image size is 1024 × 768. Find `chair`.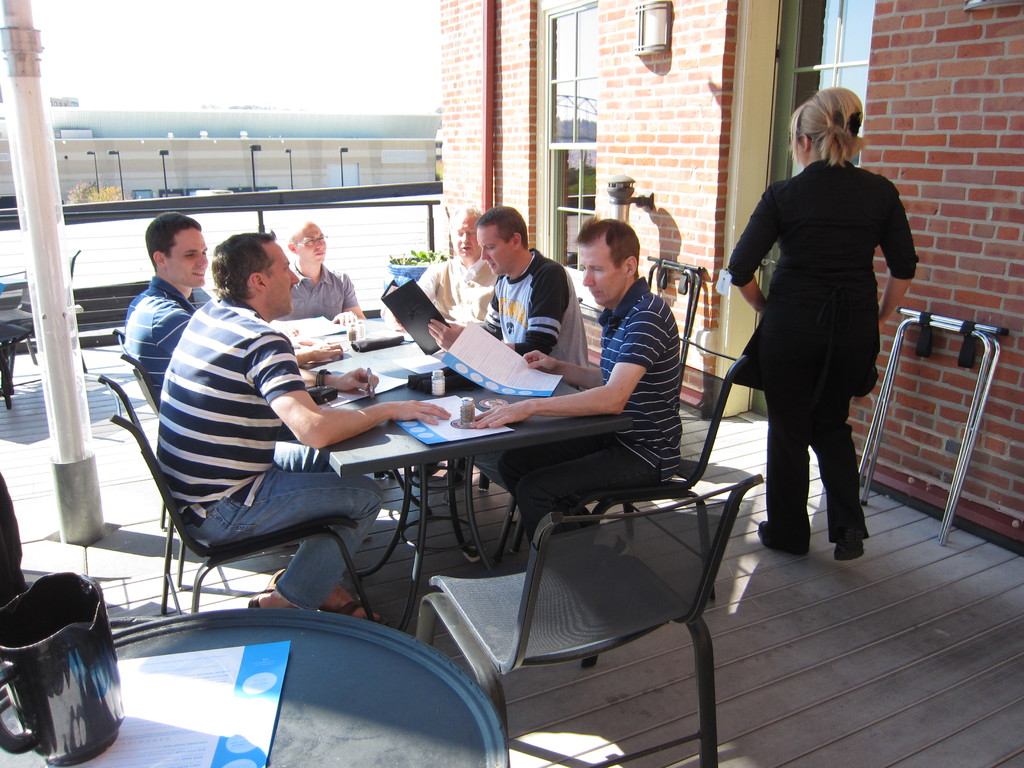
{"left": 0, "top": 249, "right": 95, "bottom": 400}.
